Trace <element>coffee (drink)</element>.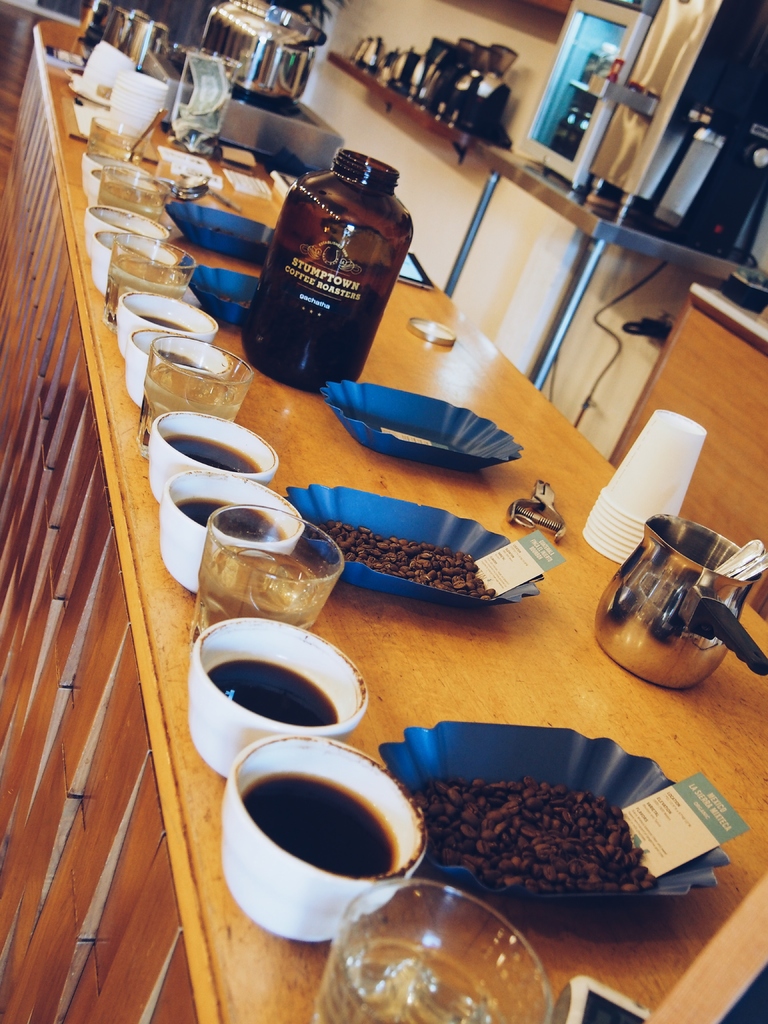
Traced to {"left": 182, "top": 484, "right": 291, "bottom": 543}.
